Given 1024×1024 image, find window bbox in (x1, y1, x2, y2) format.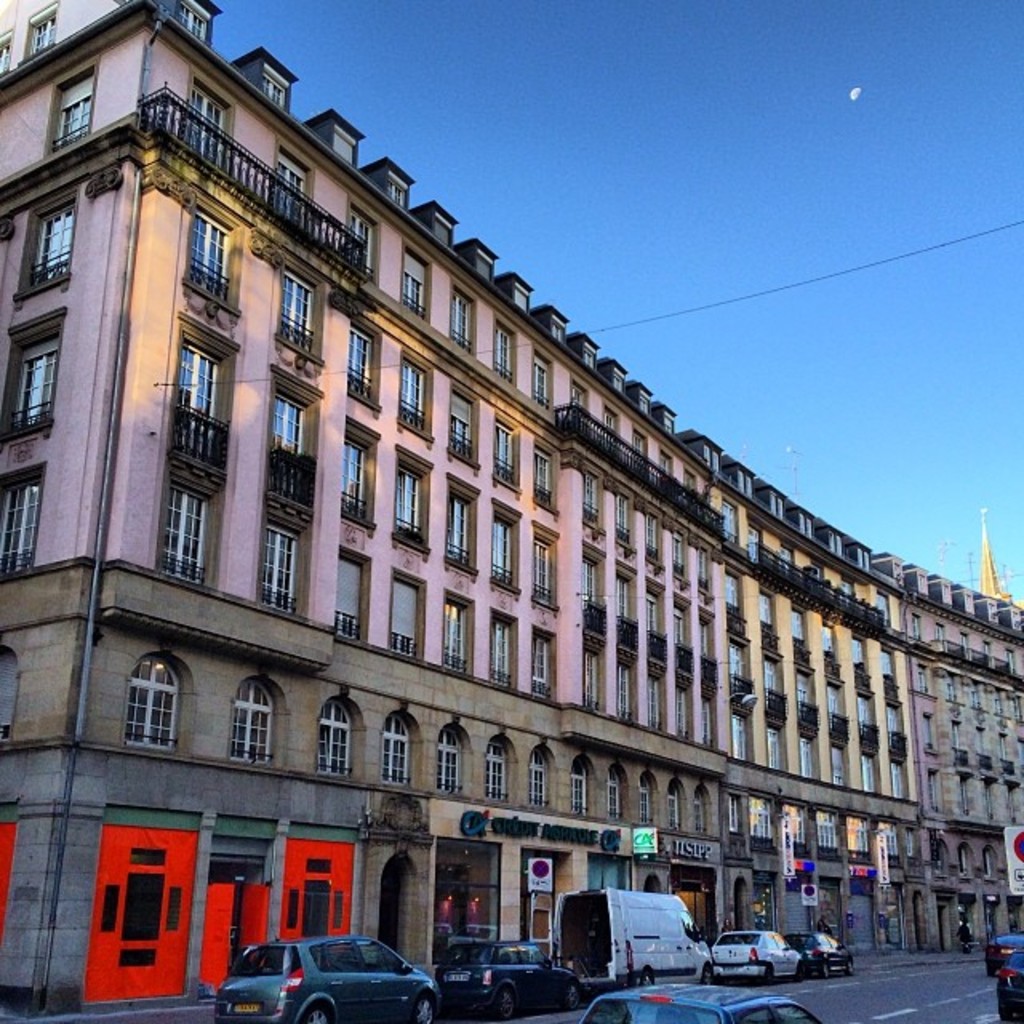
(842, 811, 878, 854).
